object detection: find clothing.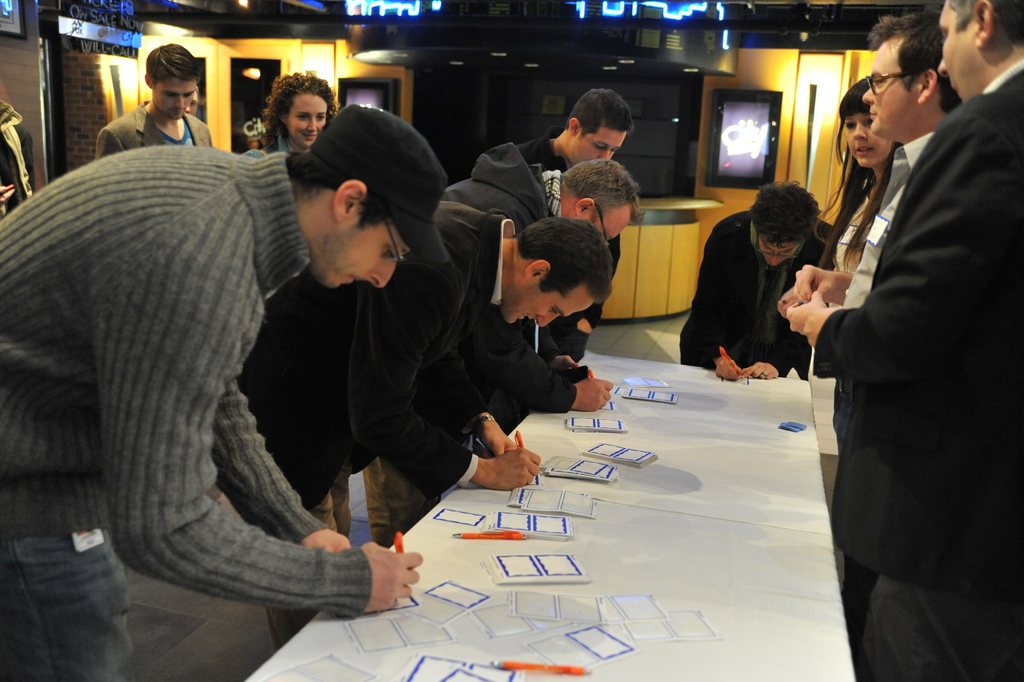
517/139/622/363.
